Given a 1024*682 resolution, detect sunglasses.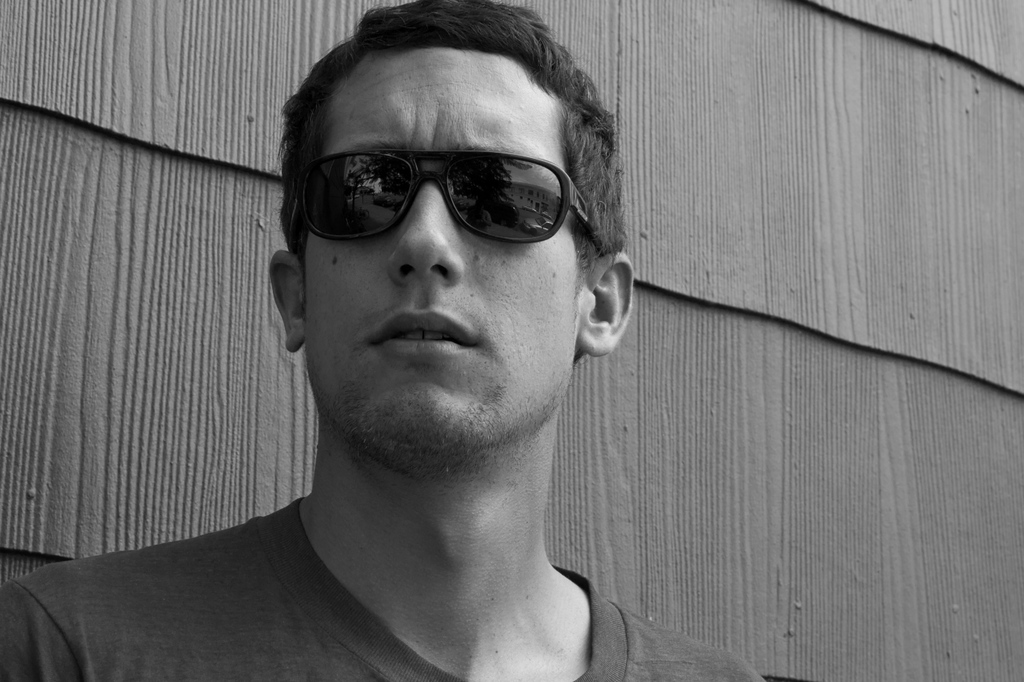
l=289, t=147, r=594, b=251.
